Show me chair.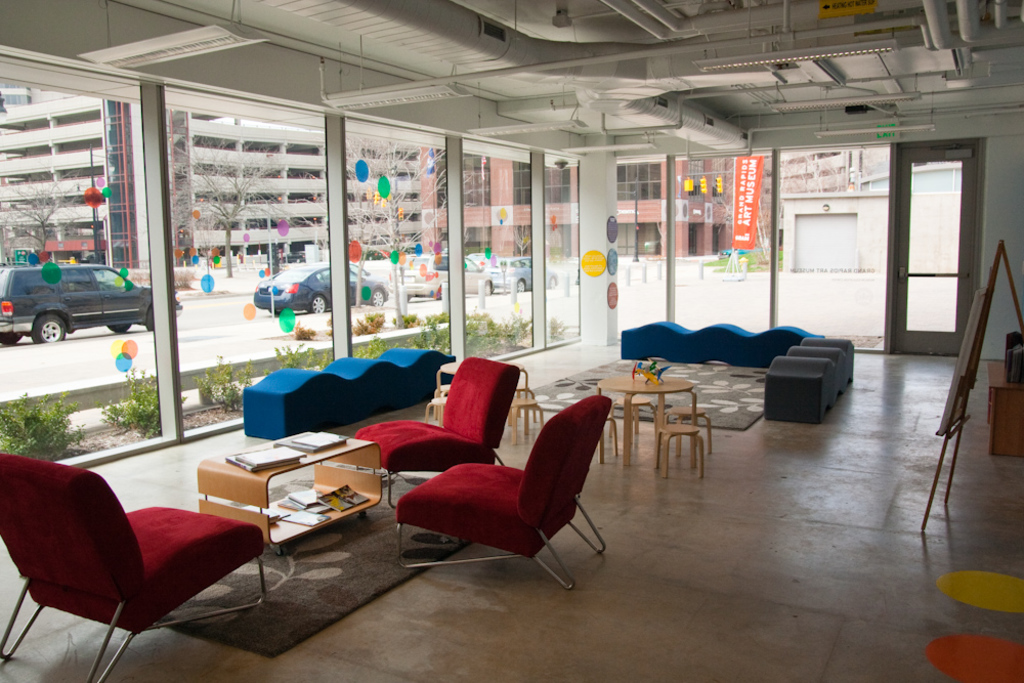
chair is here: 0,428,286,659.
